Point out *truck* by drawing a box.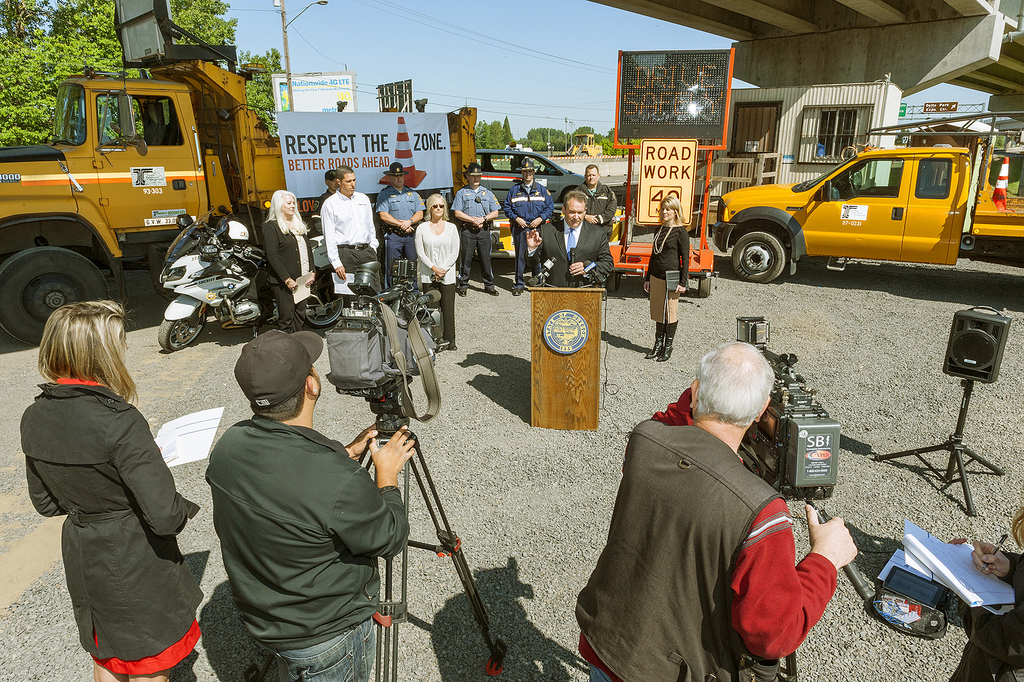
box=[716, 110, 1023, 285].
